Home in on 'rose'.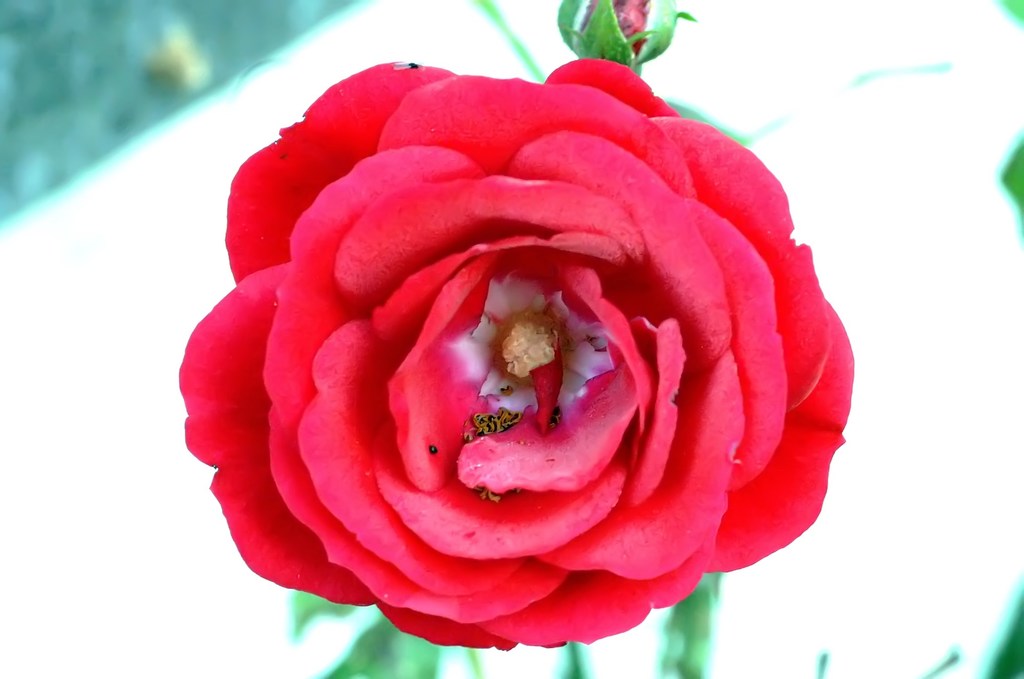
Homed in at (x1=176, y1=53, x2=852, y2=652).
